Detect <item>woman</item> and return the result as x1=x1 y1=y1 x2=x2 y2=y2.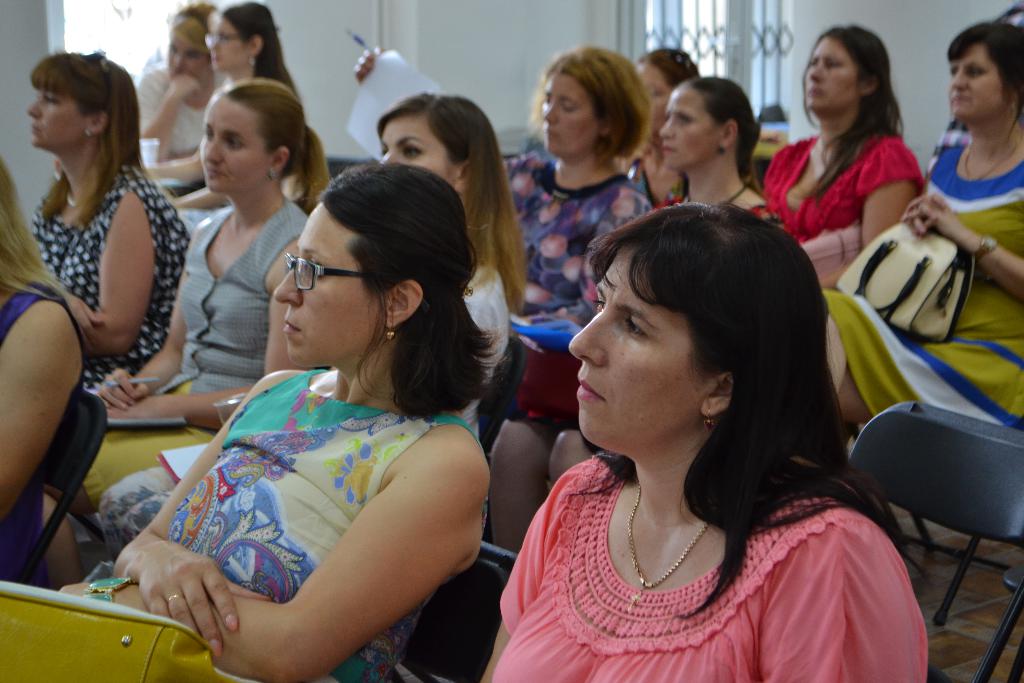
x1=95 y1=89 x2=527 y2=559.
